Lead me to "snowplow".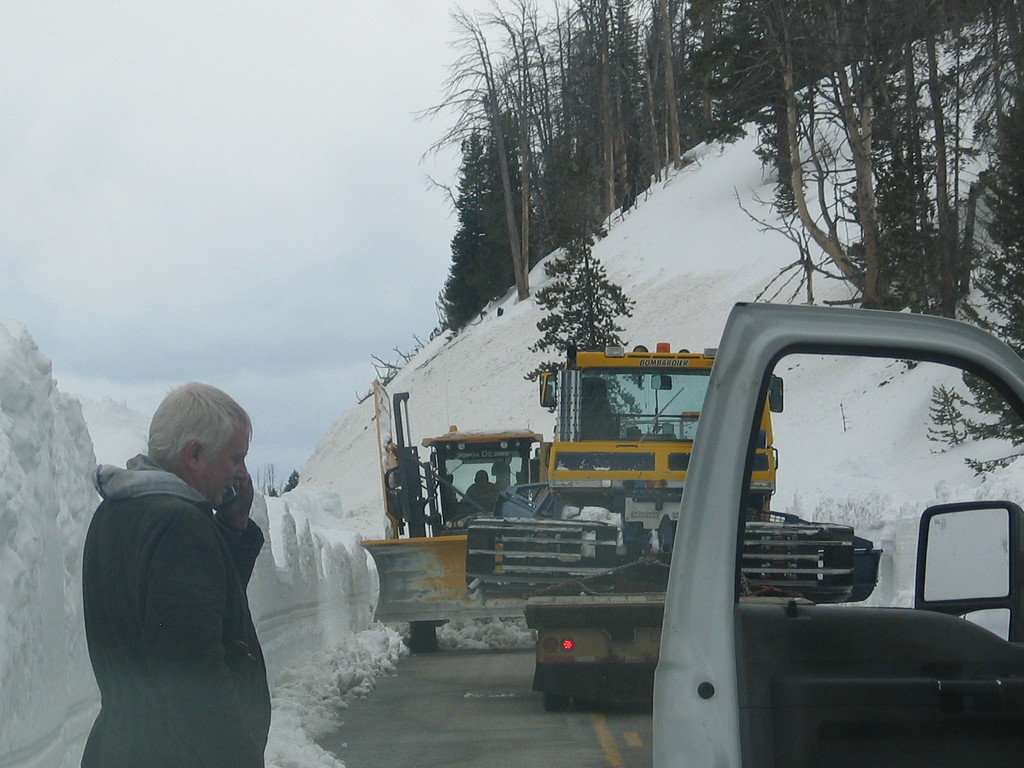
Lead to {"left": 358, "top": 389, "right": 557, "bottom": 660}.
